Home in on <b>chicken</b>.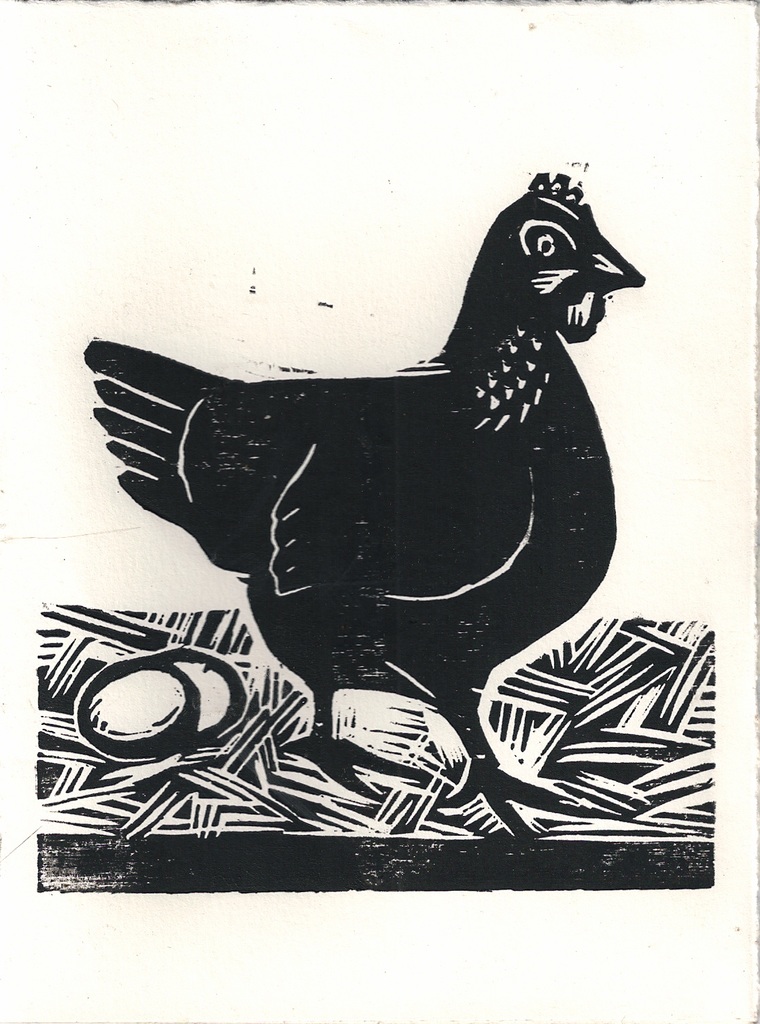
Homed in at bbox=[80, 156, 641, 851].
